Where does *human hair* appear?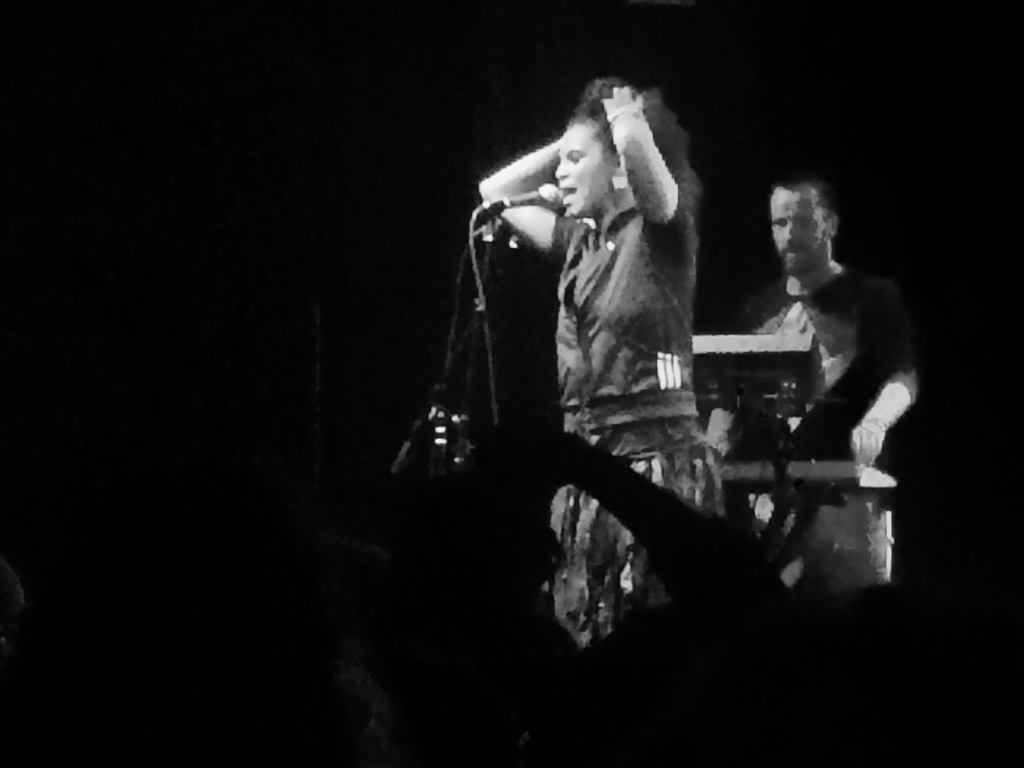
Appears at 570:81:707:214.
